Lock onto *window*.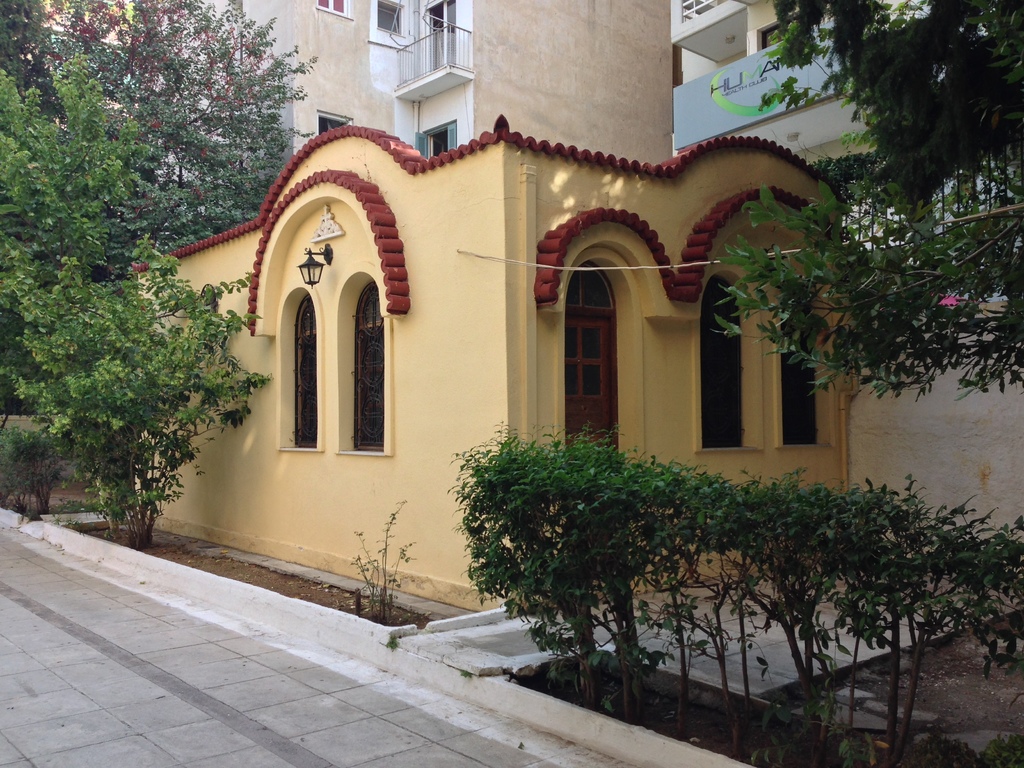
Locked: Rect(703, 284, 748, 450).
